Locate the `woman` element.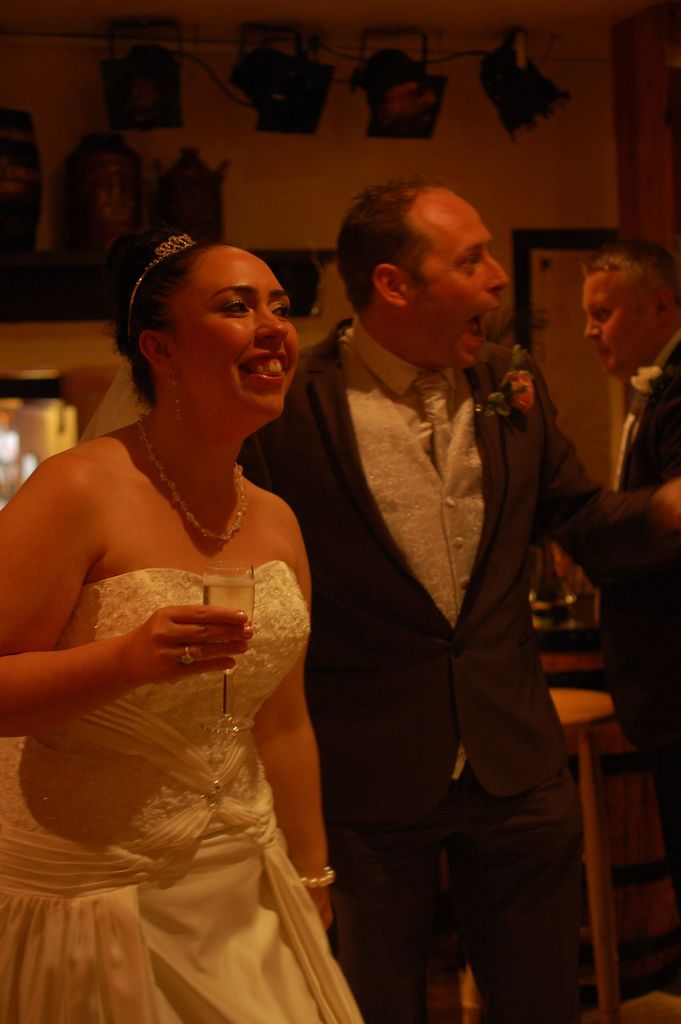
Element bbox: (x1=0, y1=233, x2=381, y2=1023).
